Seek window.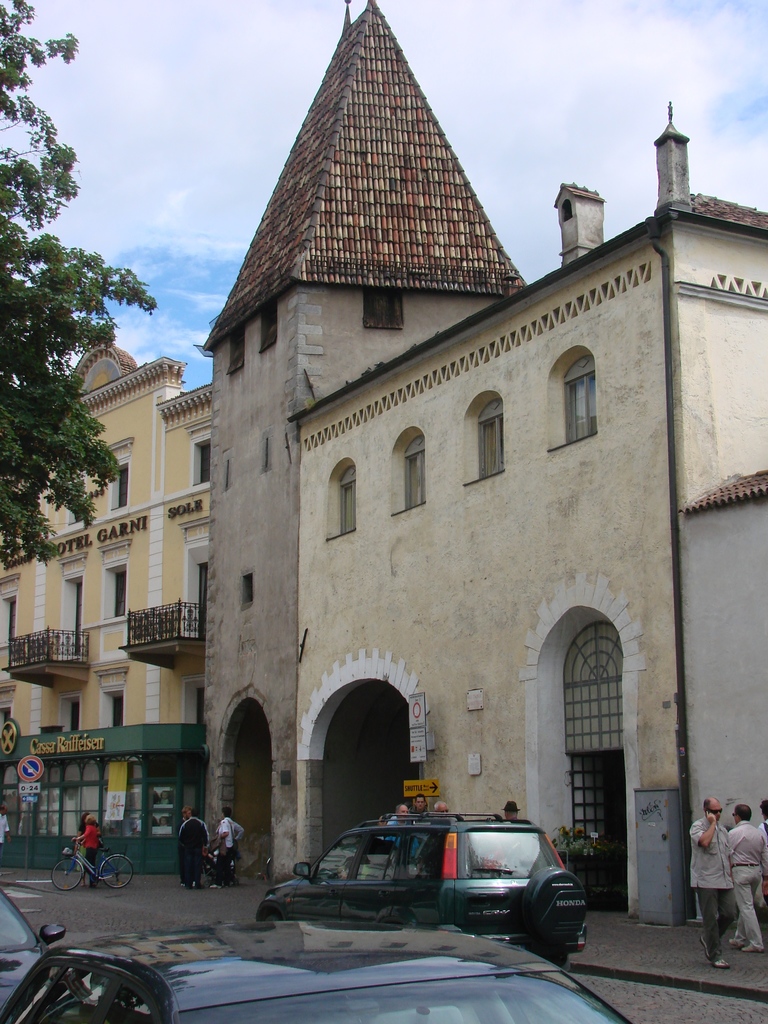
(334,465,358,536).
